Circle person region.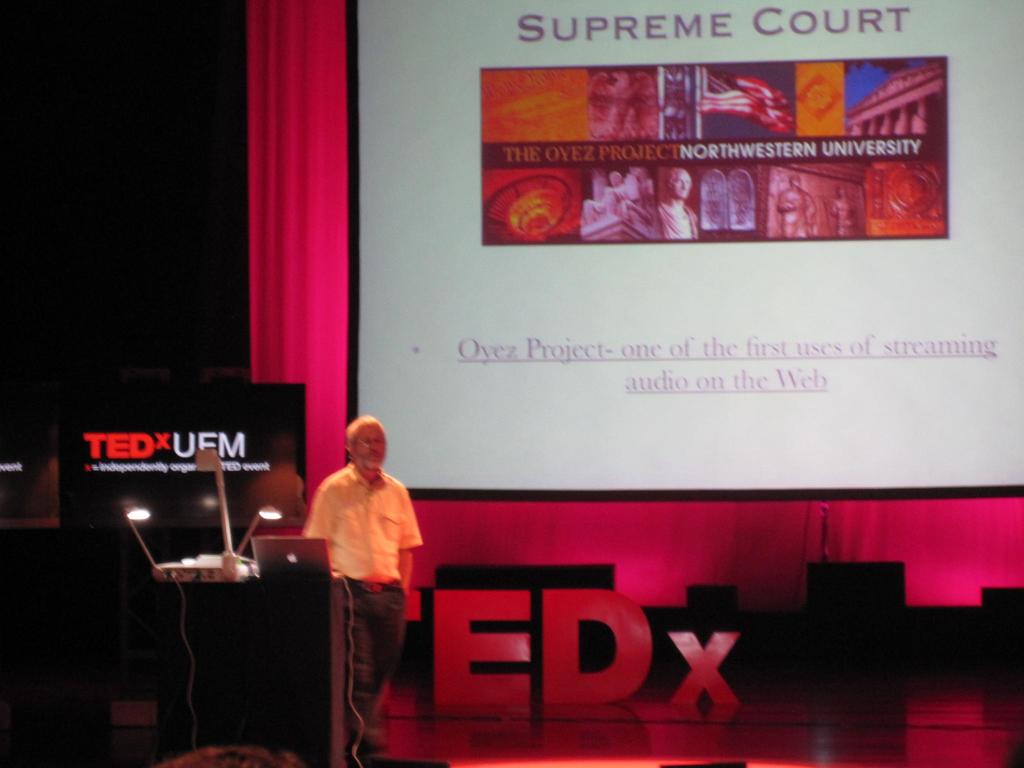
Region: [658,167,702,245].
